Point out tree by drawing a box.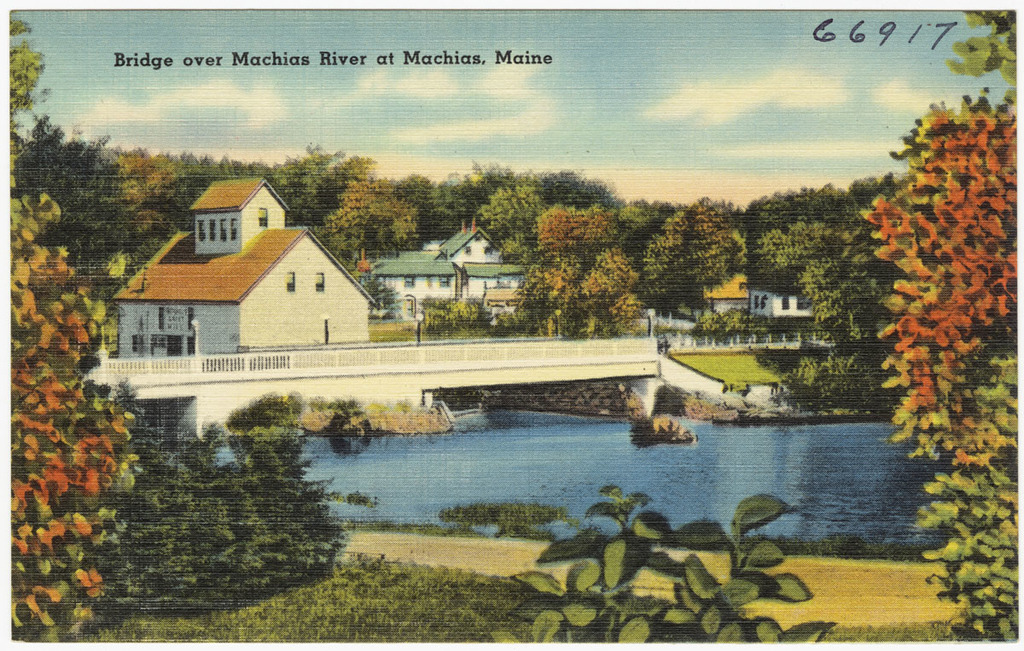
<region>5, 9, 142, 642</region>.
